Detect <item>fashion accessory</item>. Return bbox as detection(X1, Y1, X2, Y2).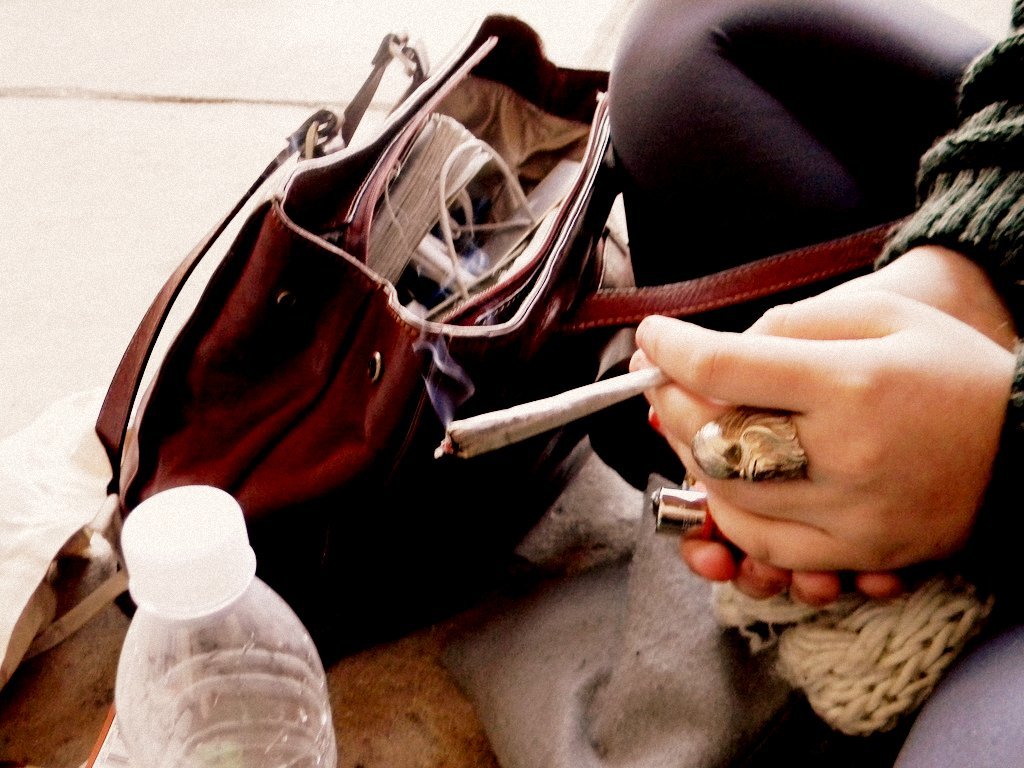
detection(650, 410, 662, 436).
